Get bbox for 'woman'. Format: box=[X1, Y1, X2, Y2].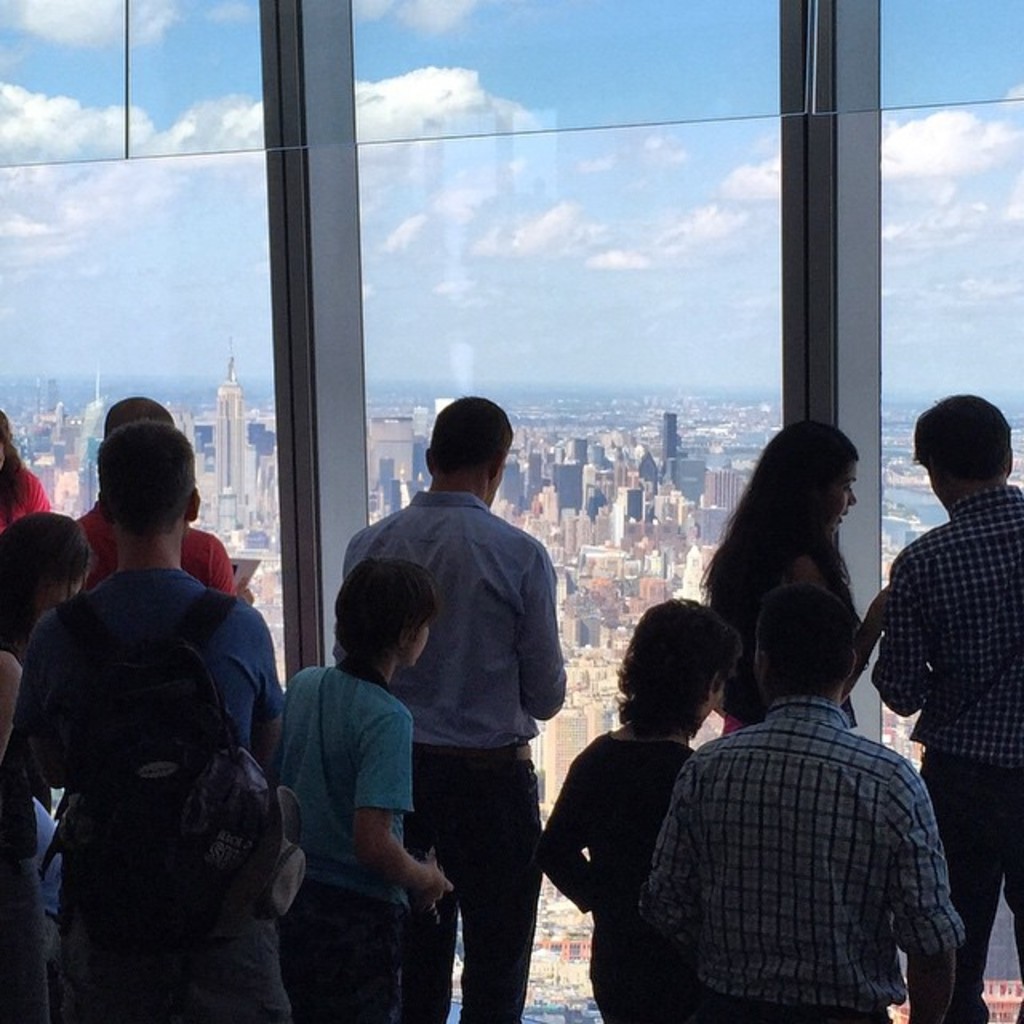
box=[0, 406, 53, 531].
